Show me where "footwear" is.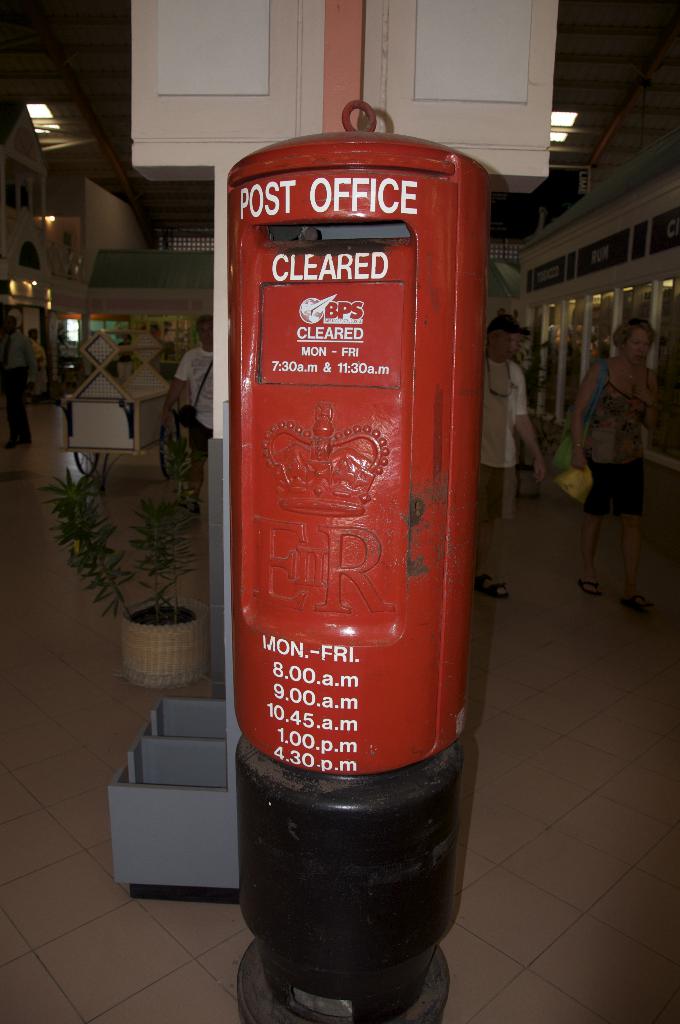
"footwear" is at [4, 438, 18, 448].
